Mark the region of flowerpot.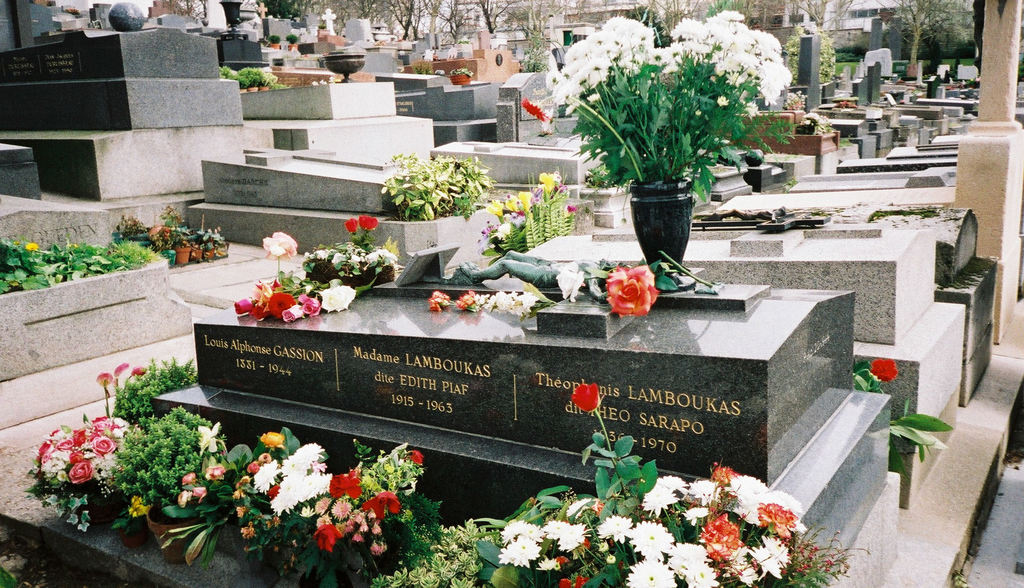
Region: bbox(202, 247, 216, 258).
